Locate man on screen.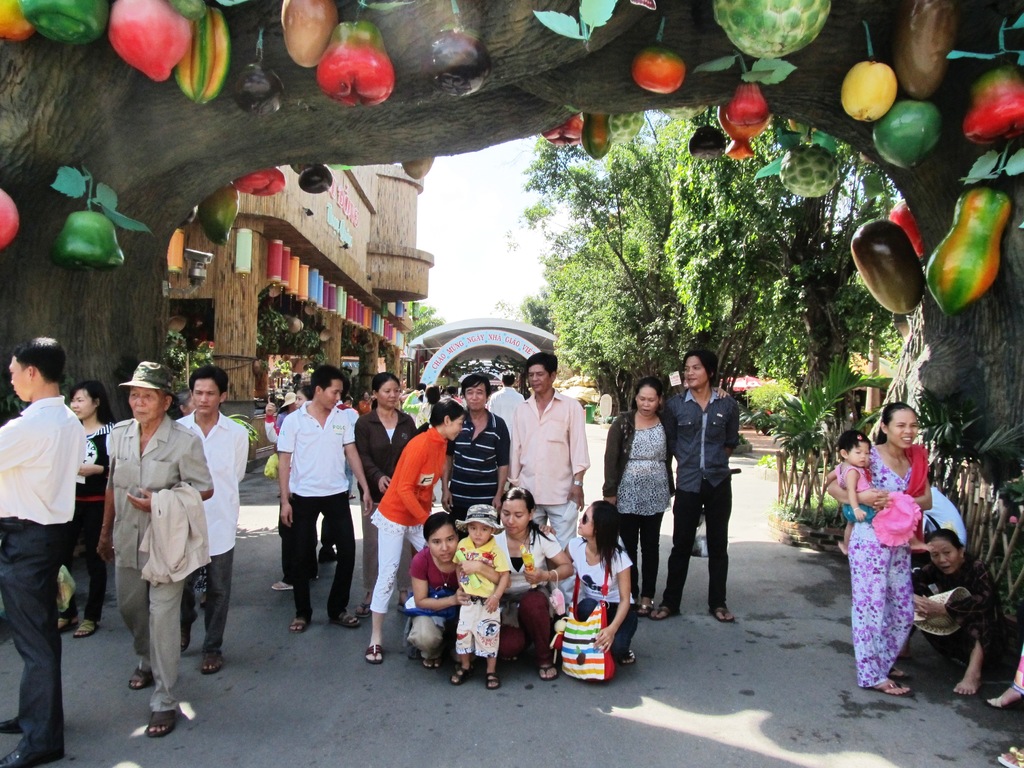
On screen at 489, 373, 524, 420.
